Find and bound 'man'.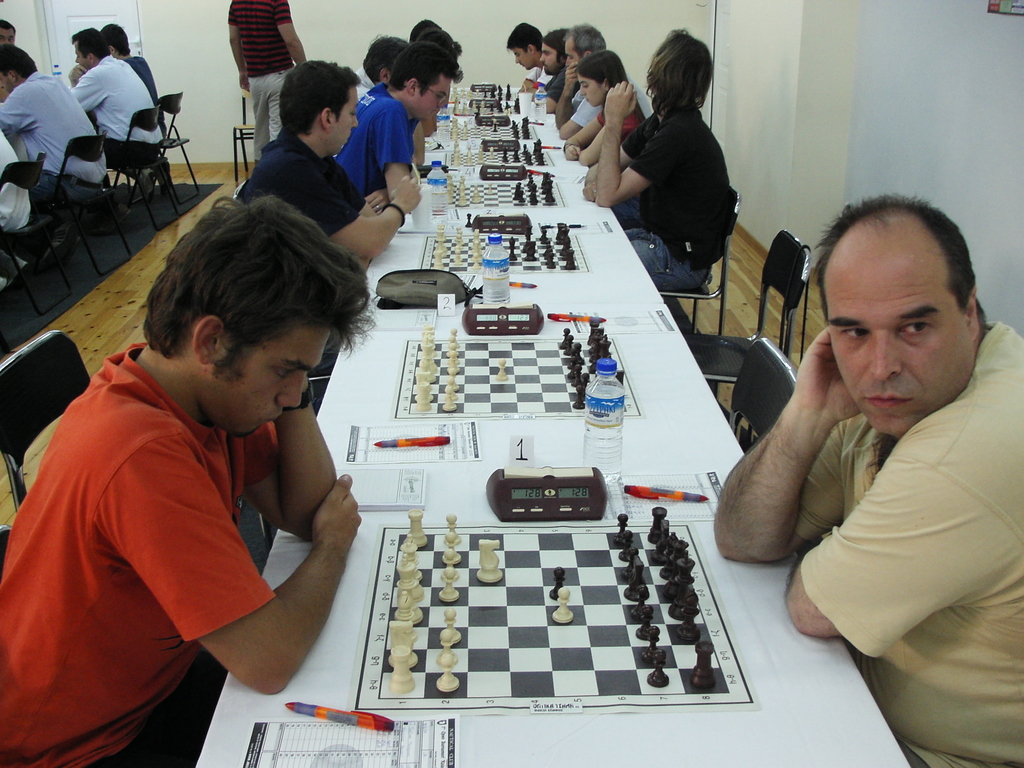
Bound: [x1=223, y1=5, x2=315, y2=173].
